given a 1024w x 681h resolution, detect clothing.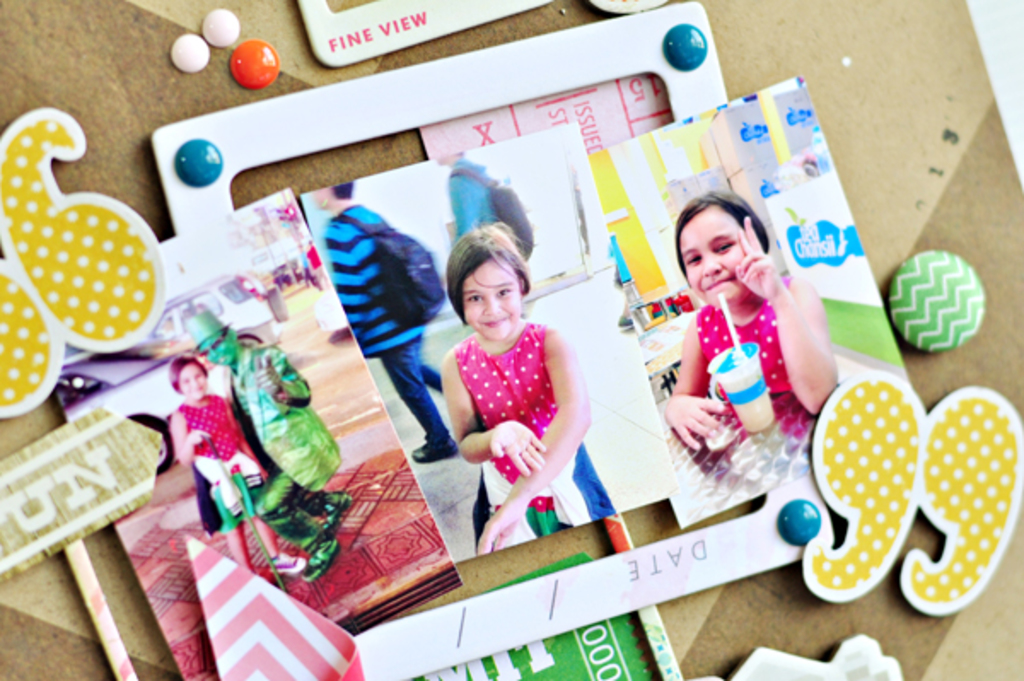
<box>683,285,794,394</box>.
